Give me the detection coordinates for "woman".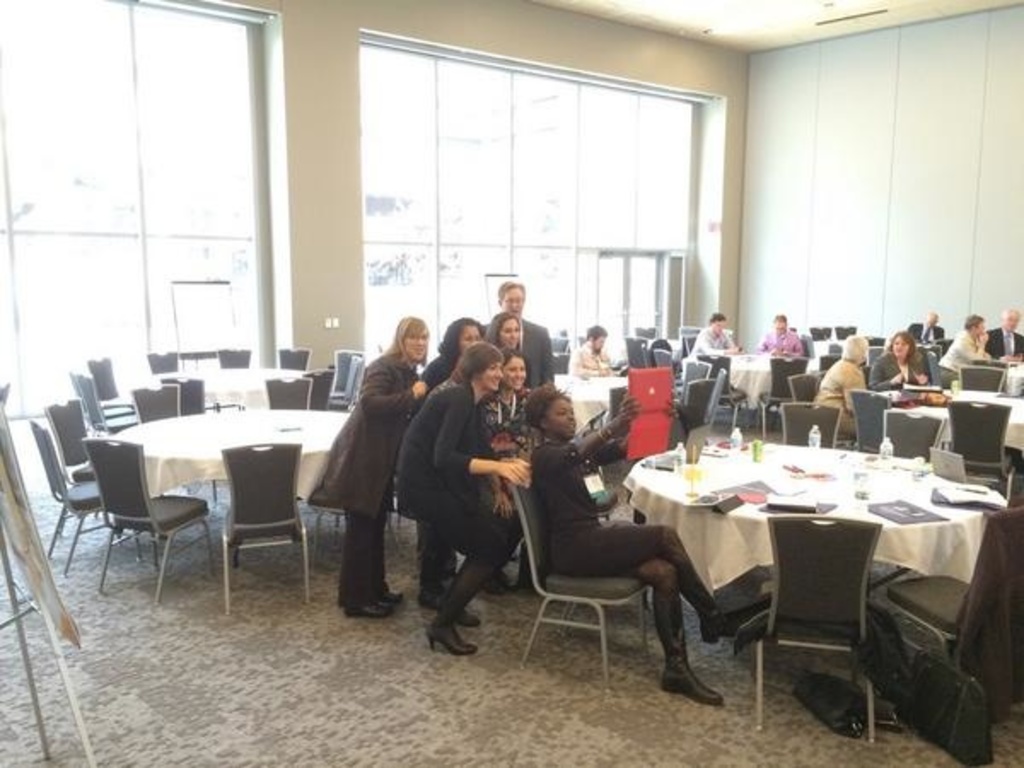
[486, 314, 522, 348].
